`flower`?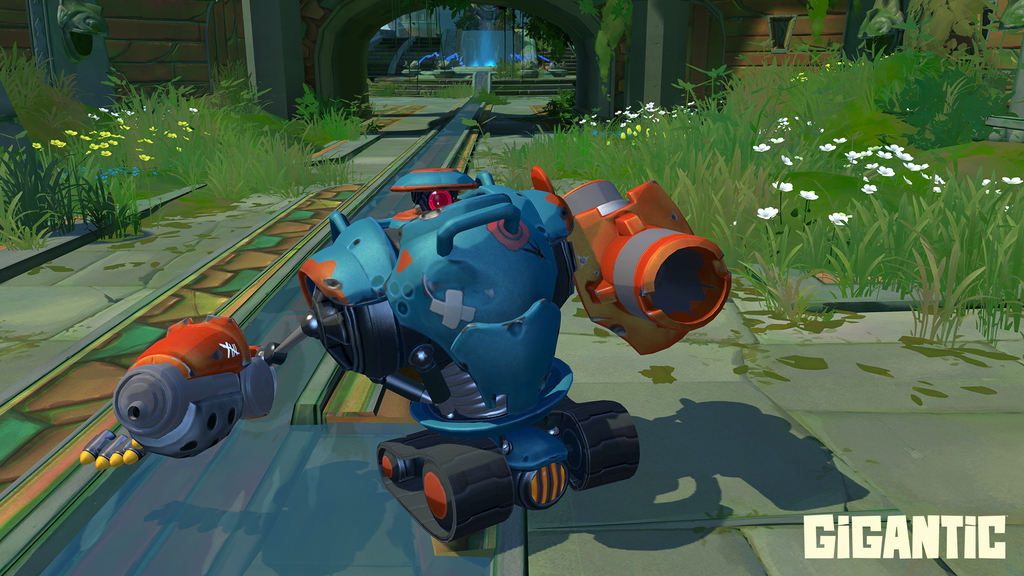
(796,189,815,201)
